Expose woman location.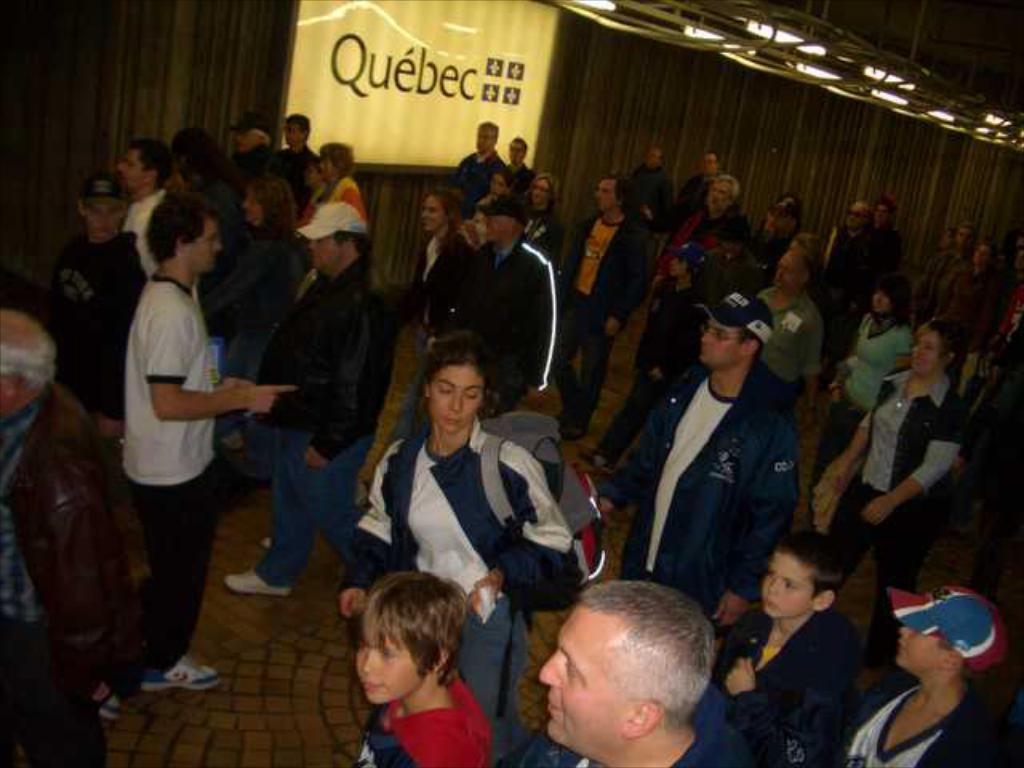
Exposed at locate(371, 187, 485, 462).
